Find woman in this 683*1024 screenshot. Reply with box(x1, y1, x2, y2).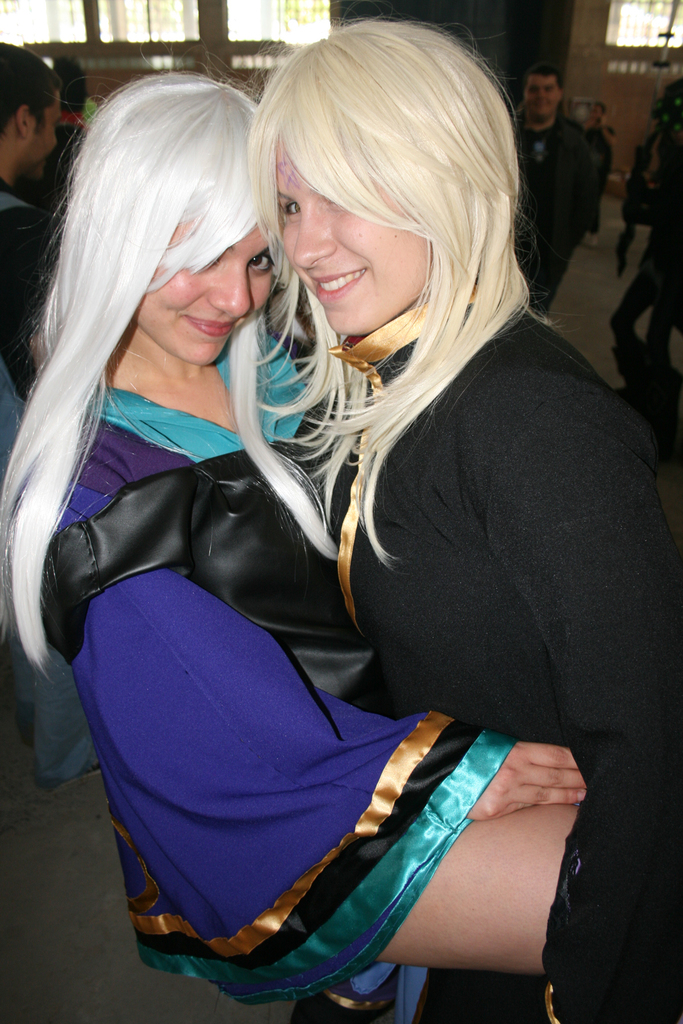
box(234, 18, 682, 1023).
